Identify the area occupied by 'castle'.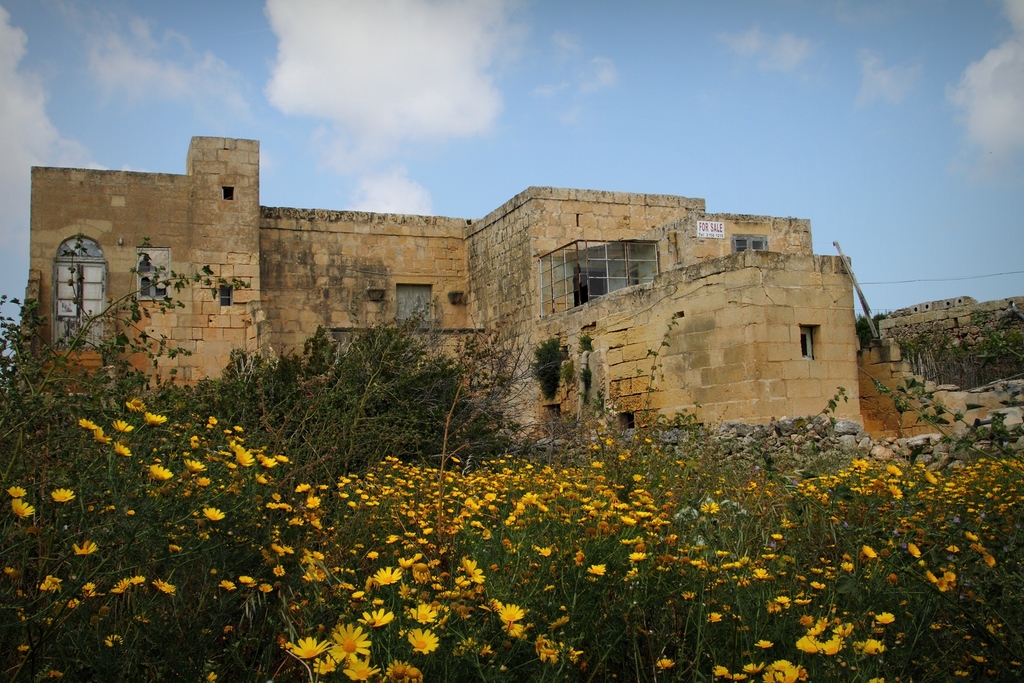
Area: 25 133 902 470.
